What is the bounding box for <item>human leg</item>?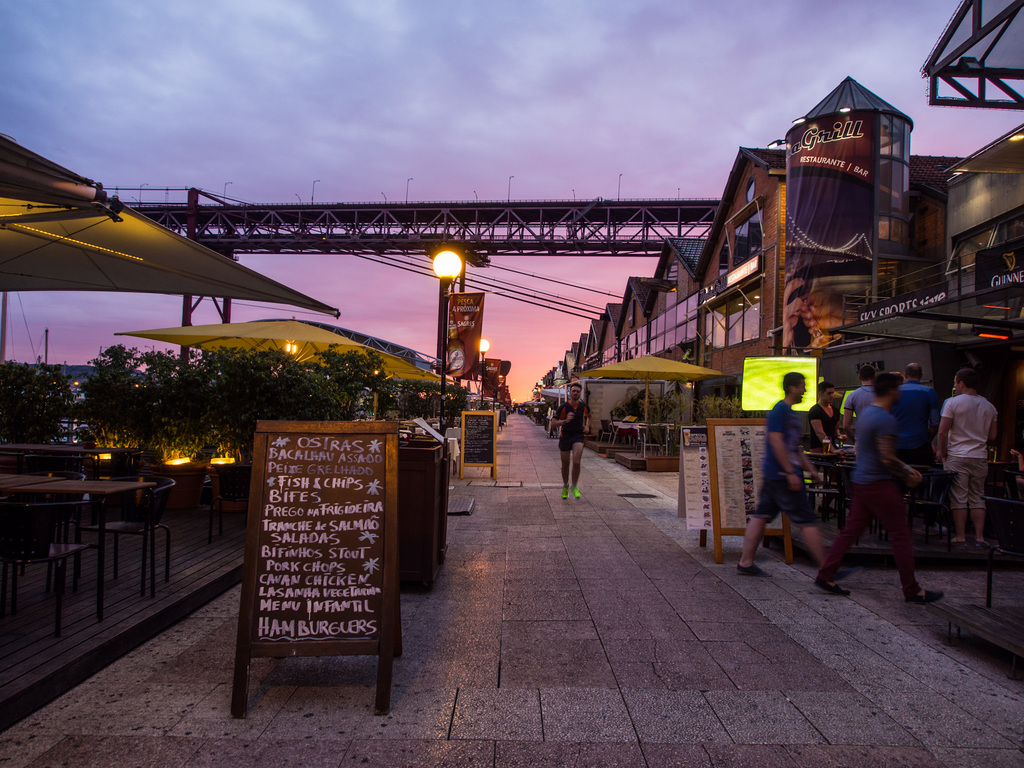
box(574, 442, 584, 498).
